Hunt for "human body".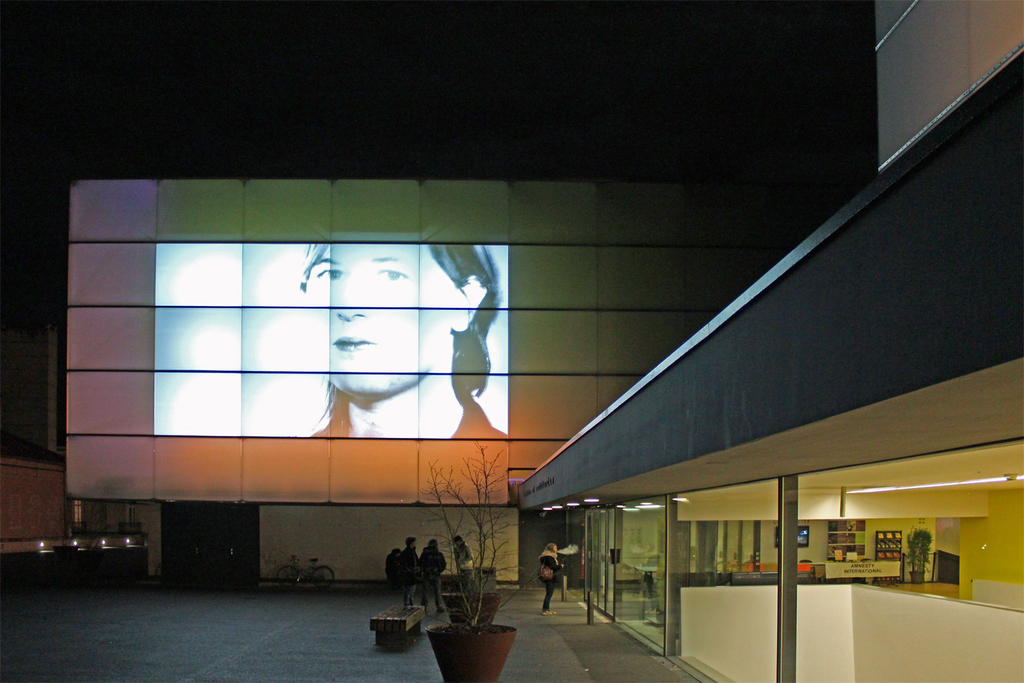
Hunted down at [x1=418, y1=532, x2=446, y2=619].
